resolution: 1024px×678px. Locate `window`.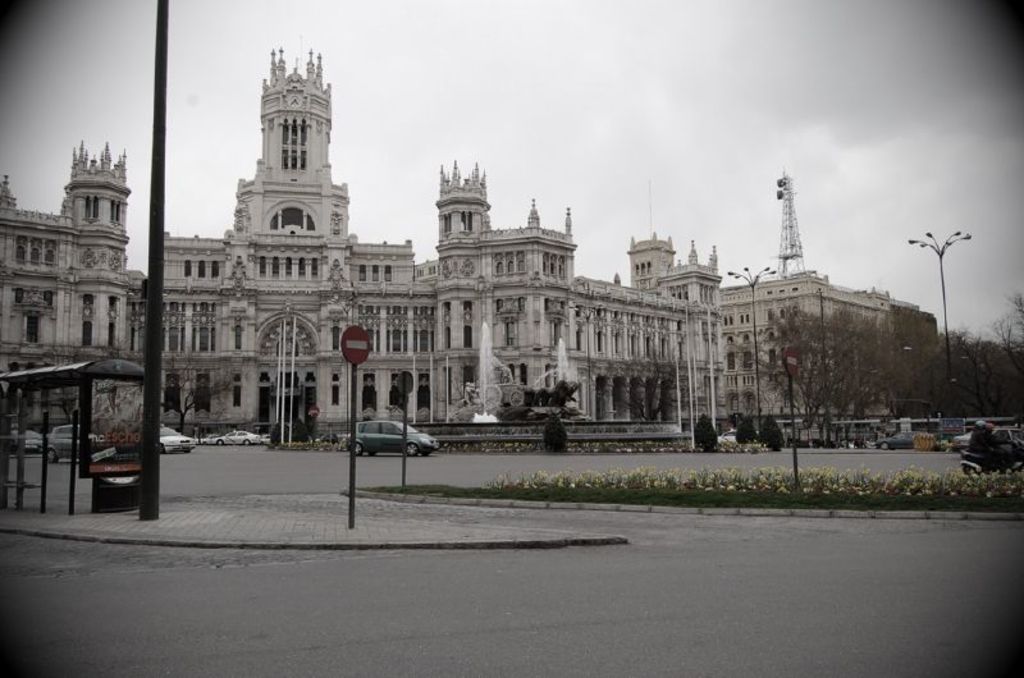
[left=278, top=116, right=310, bottom=169].
